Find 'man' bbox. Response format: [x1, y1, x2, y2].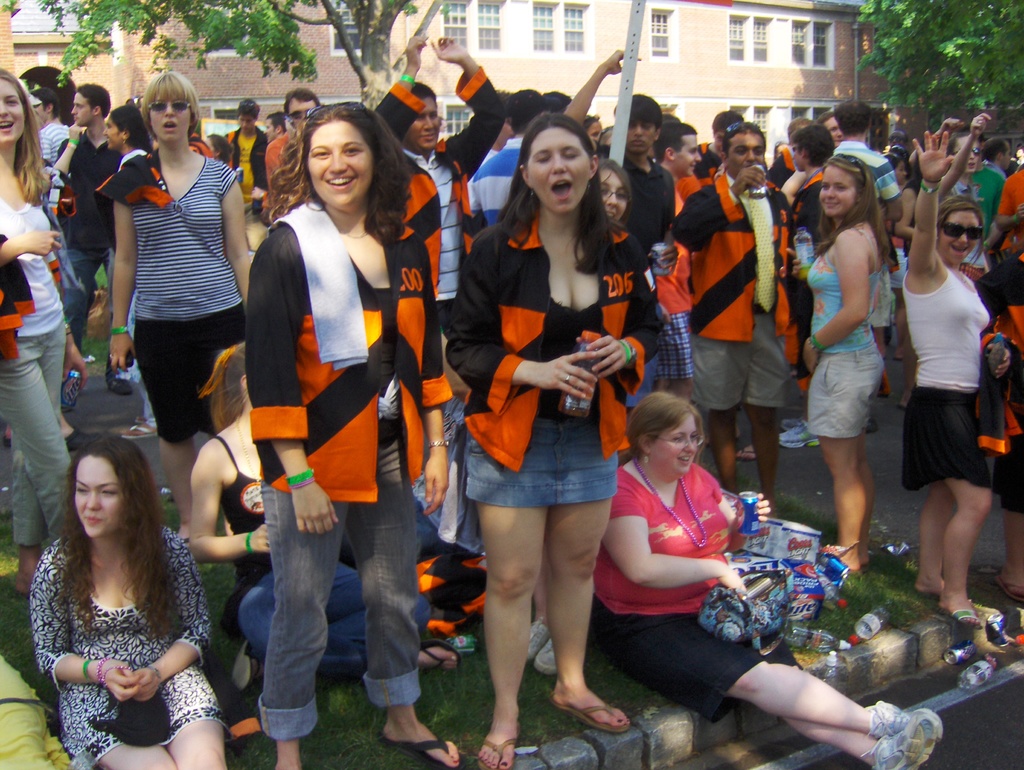
[676, 120, 788, 519].
